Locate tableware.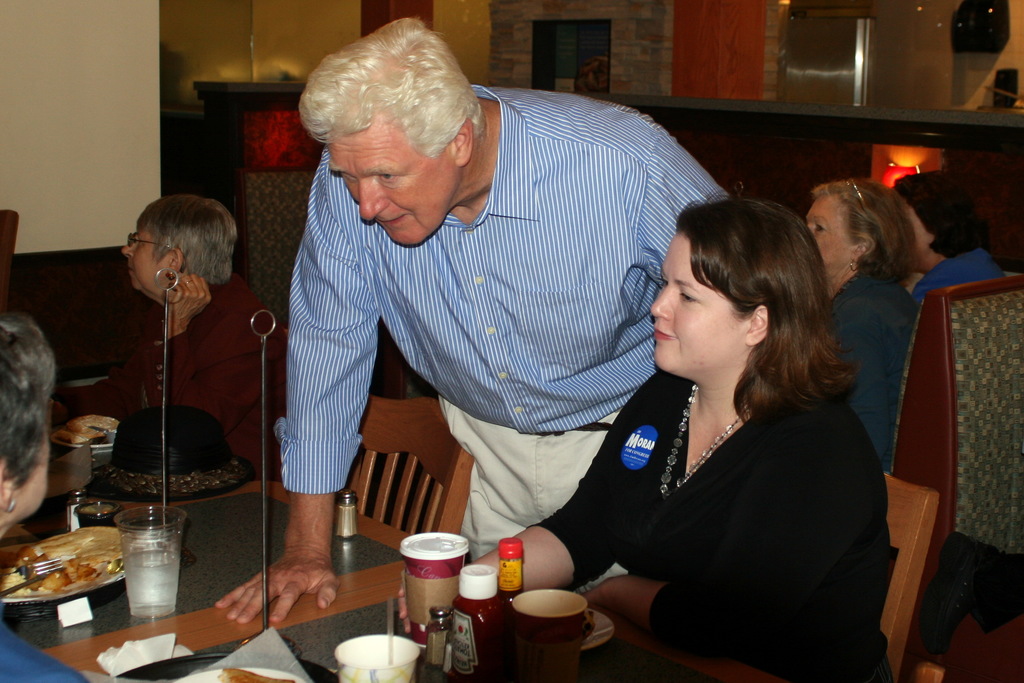
Bounding box: [454,564,501,682].
